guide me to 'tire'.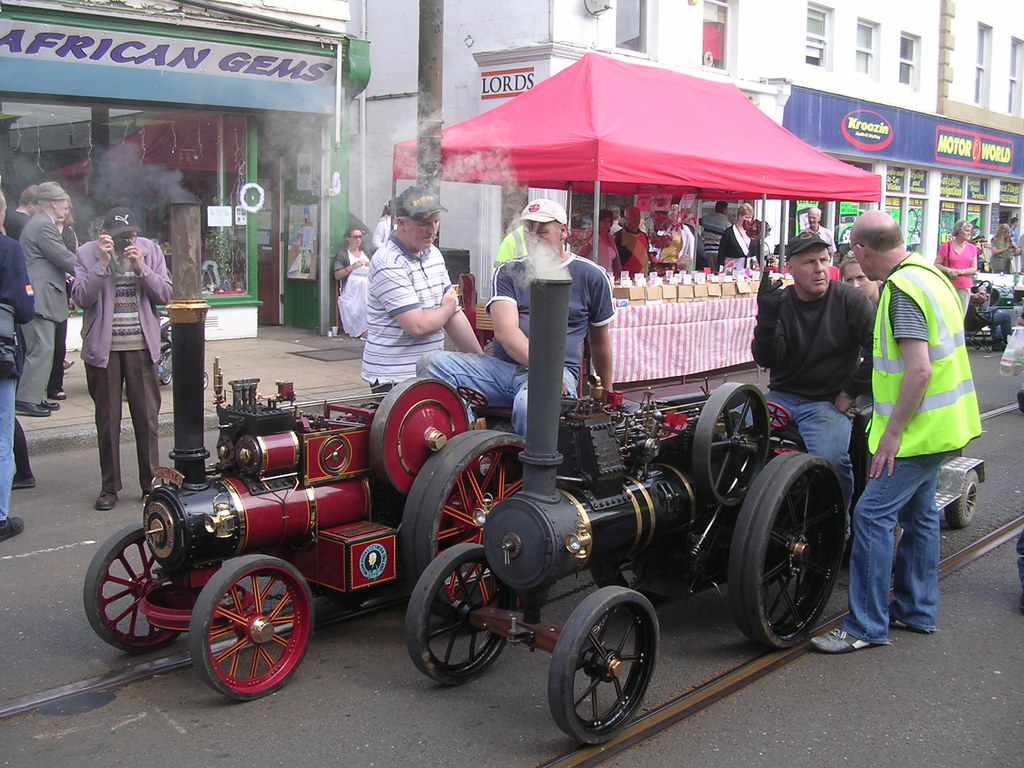
Guidance: BBox(84, 522, 180, 651).
